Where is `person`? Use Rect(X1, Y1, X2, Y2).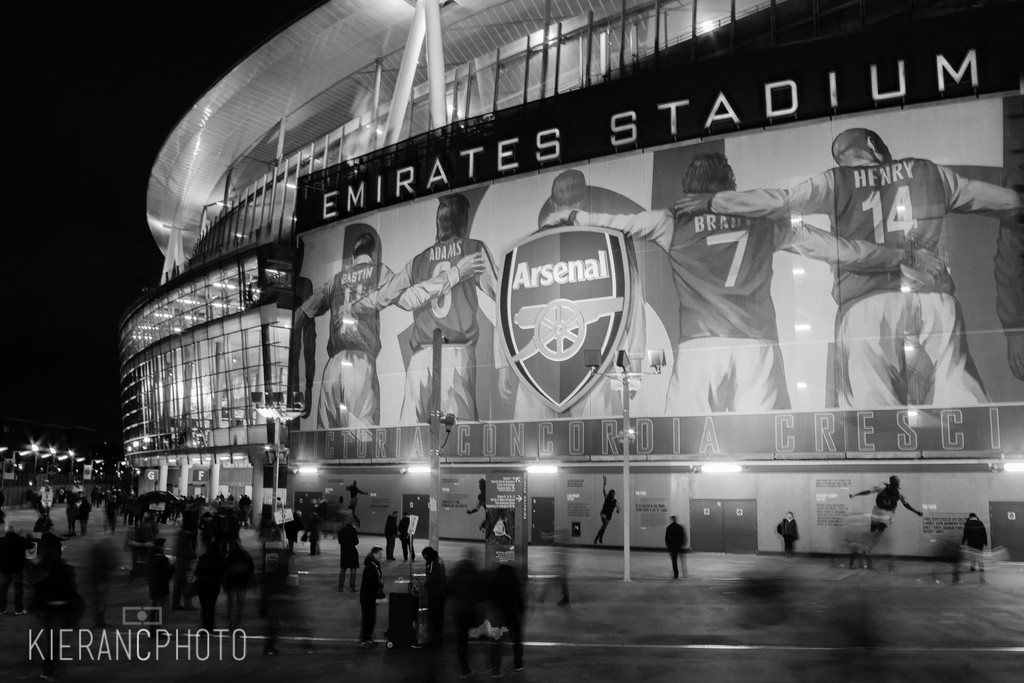
Rect(208, 491, 232, 515).
